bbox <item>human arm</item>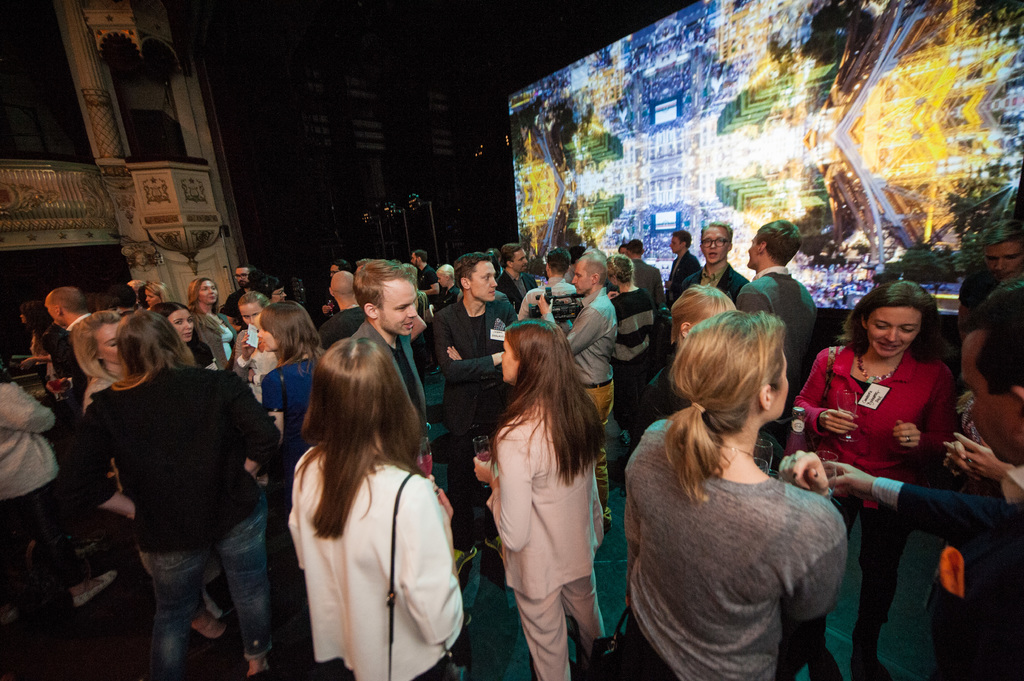
<box>963,279,983,328</box>
